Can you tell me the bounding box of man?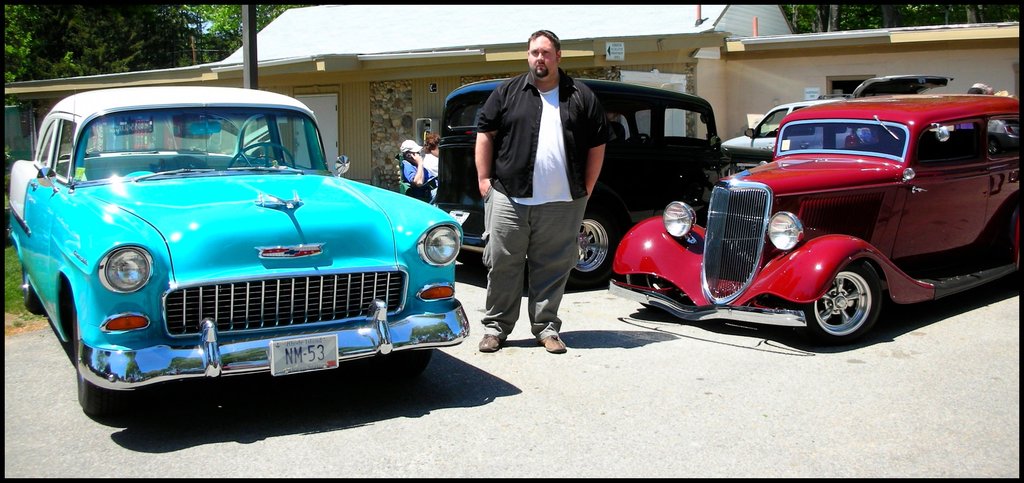
{"left": 469, "top": 26, "right": 605, "bottom": 377}.
